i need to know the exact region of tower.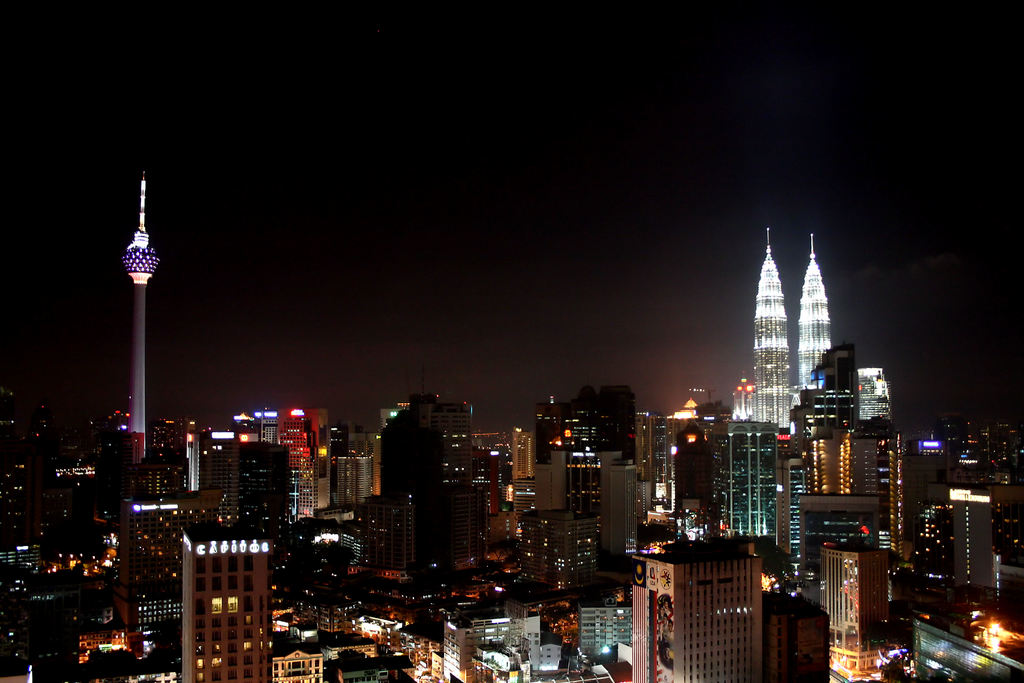
Region: box=[633, 537, 783, 682].
